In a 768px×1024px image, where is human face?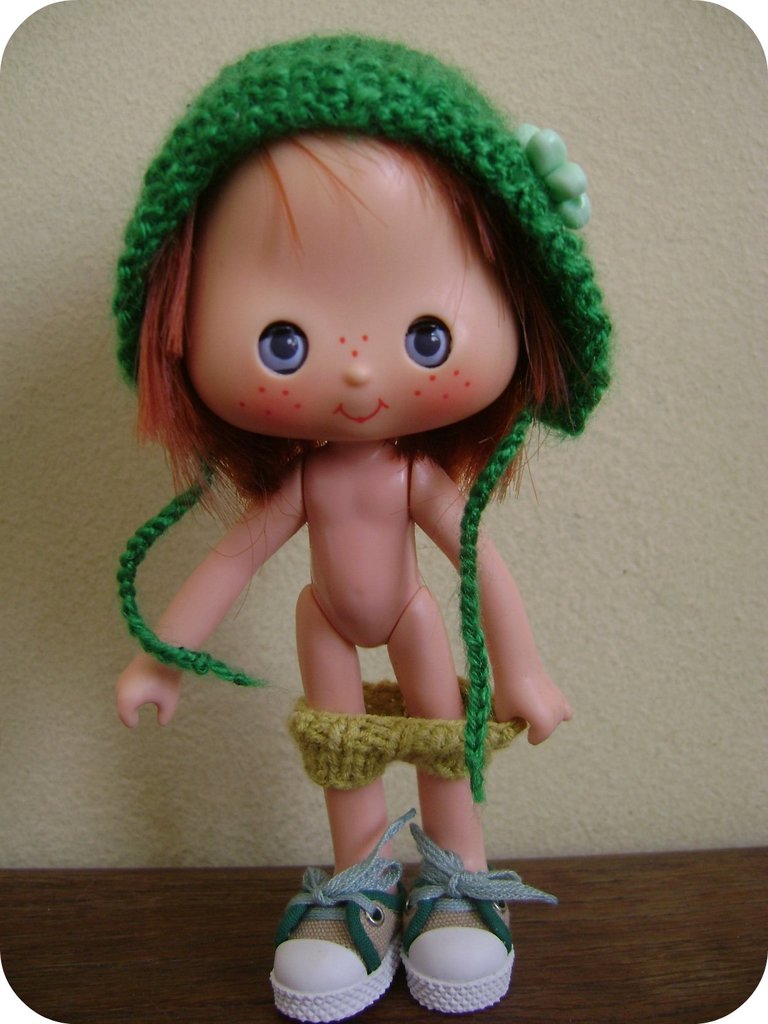
<region>203, 154, 528, 452</region>.
